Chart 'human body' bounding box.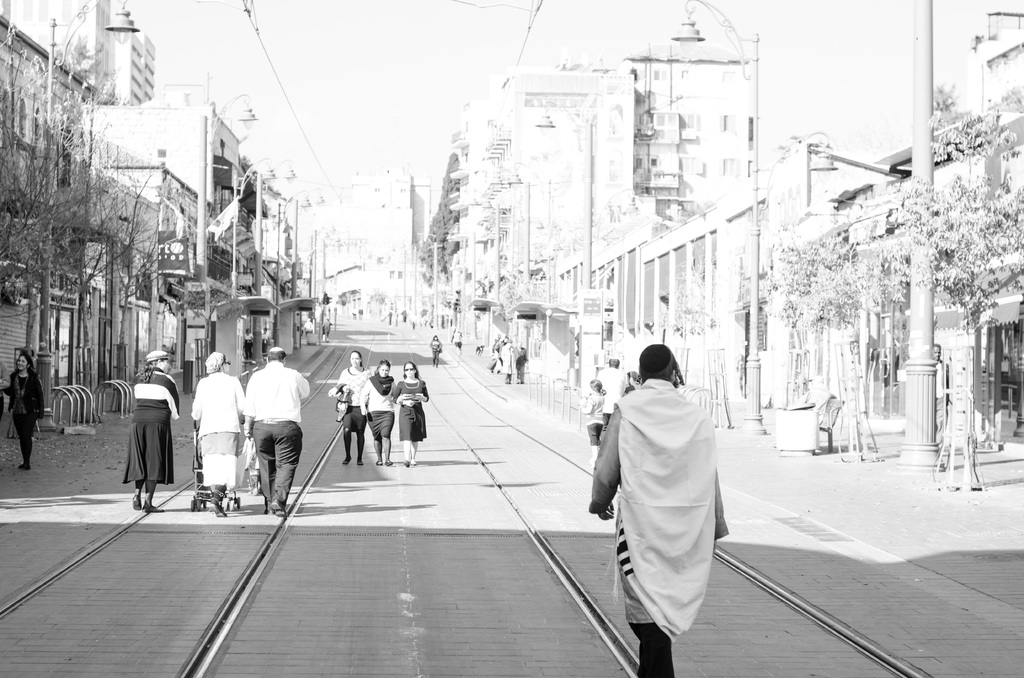
Charted: 4, 370, 43, 475.
